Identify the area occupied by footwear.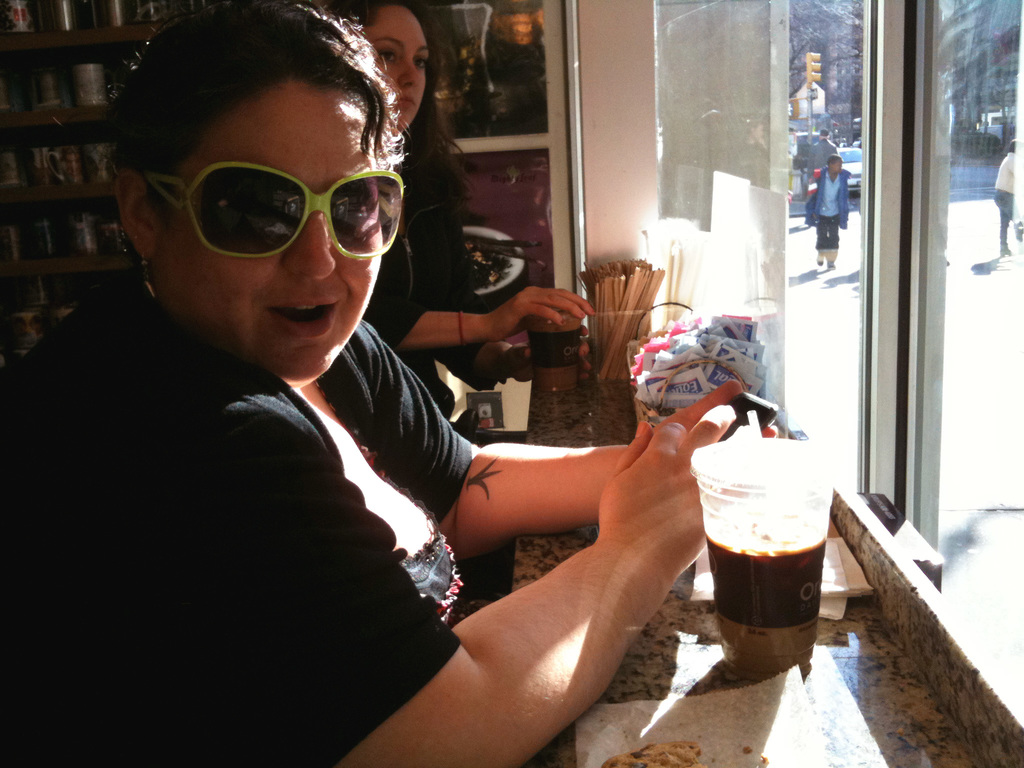
Area: {"left": 1017, "top": 224, "right": 1023, "bottom": 241}.
